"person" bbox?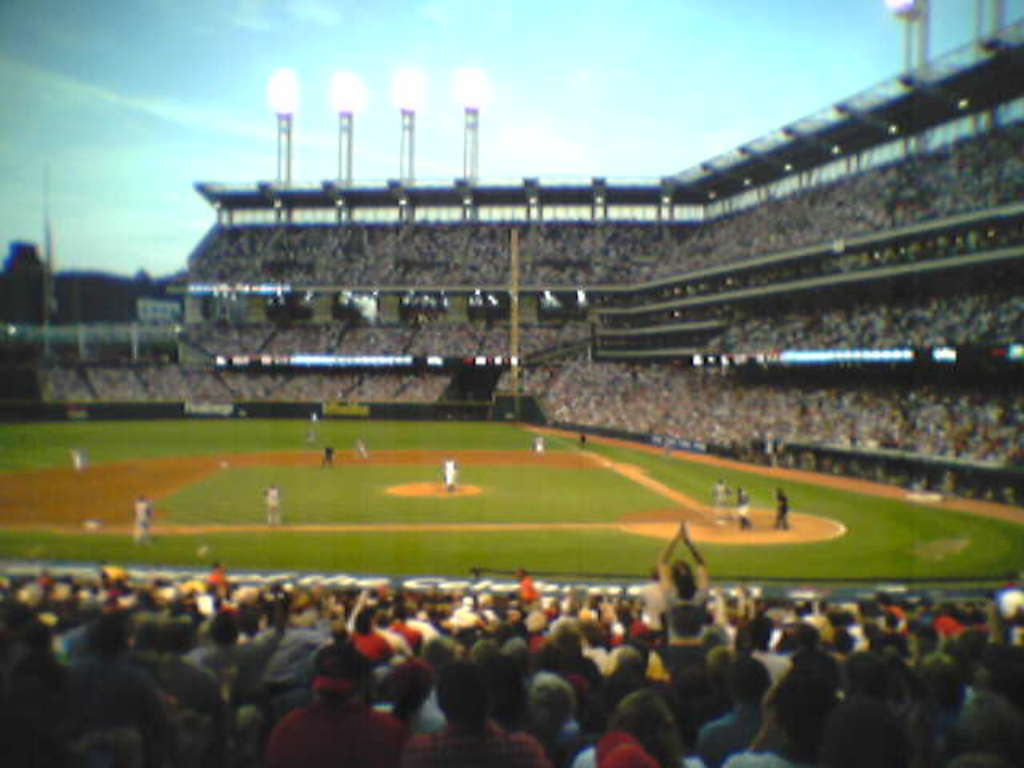
rect(771, 482, 794, 534)
